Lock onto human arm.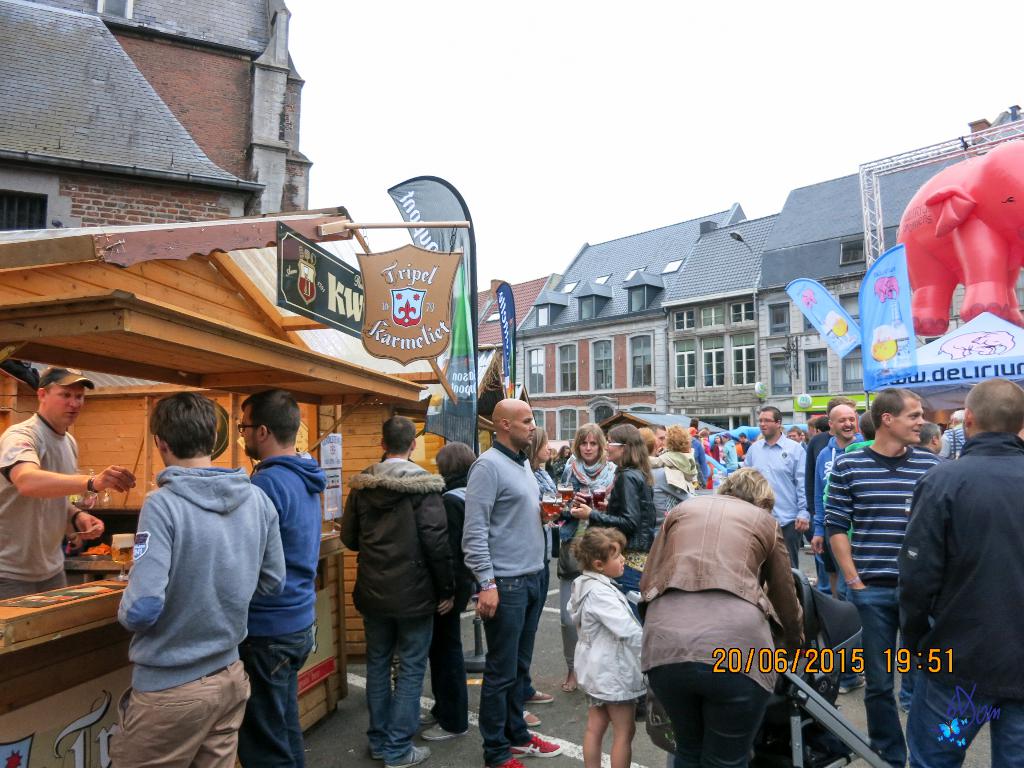
Locked: (566, 463, 643, 542).
